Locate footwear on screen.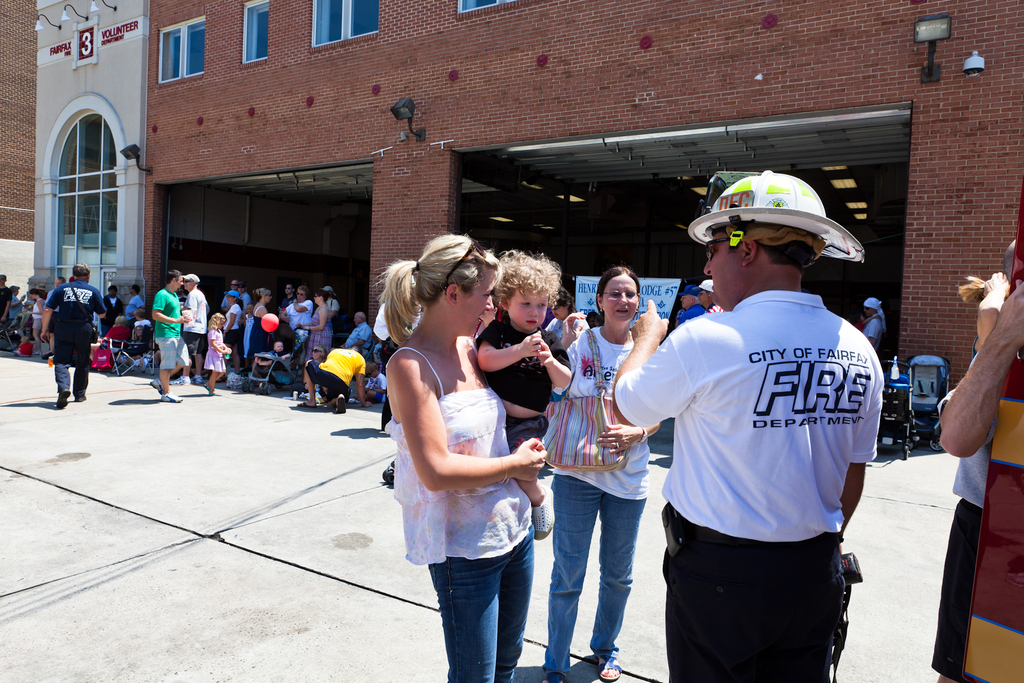
On screen at {"left": 56, "top": 390, "right": 72, "bottom": 409}.
